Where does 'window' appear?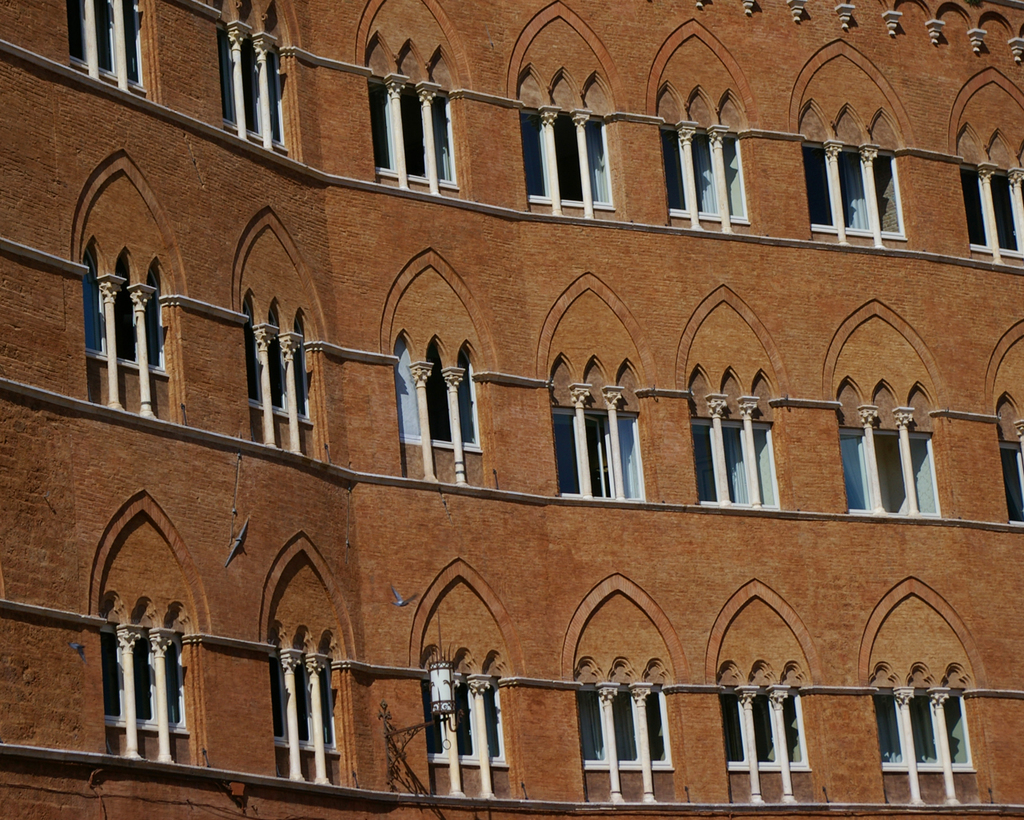
Appears at l=420, t=675, r=520, b=797.
